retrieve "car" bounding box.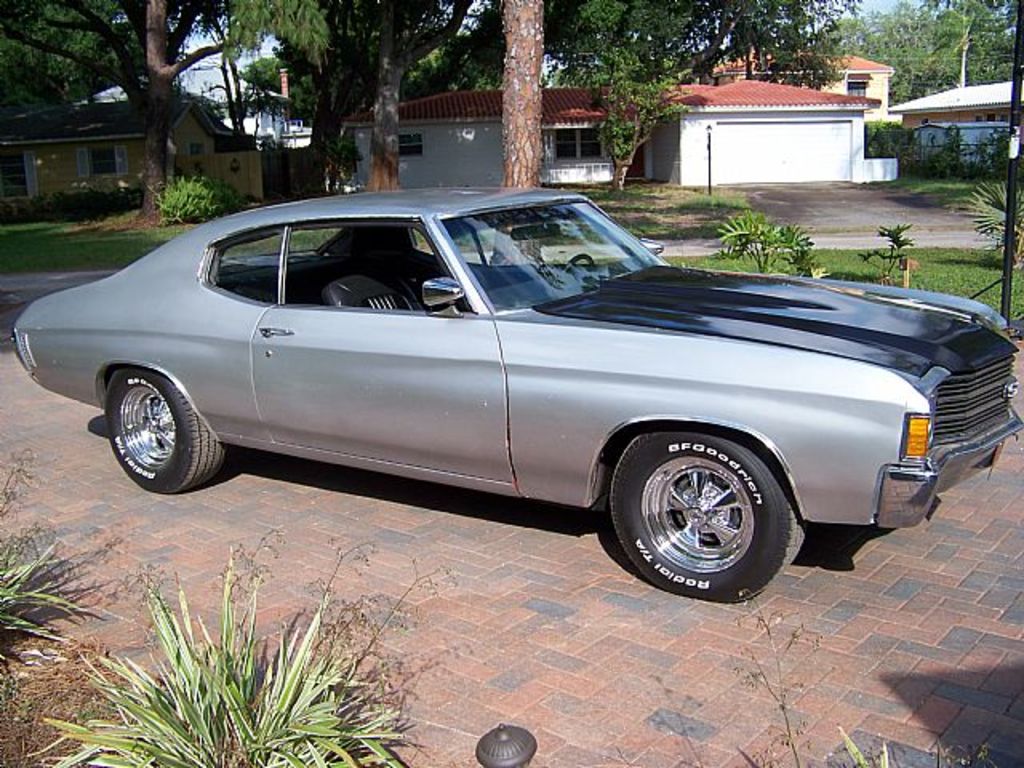
Bounding box: bbox(10, 189, 1022, 614).
